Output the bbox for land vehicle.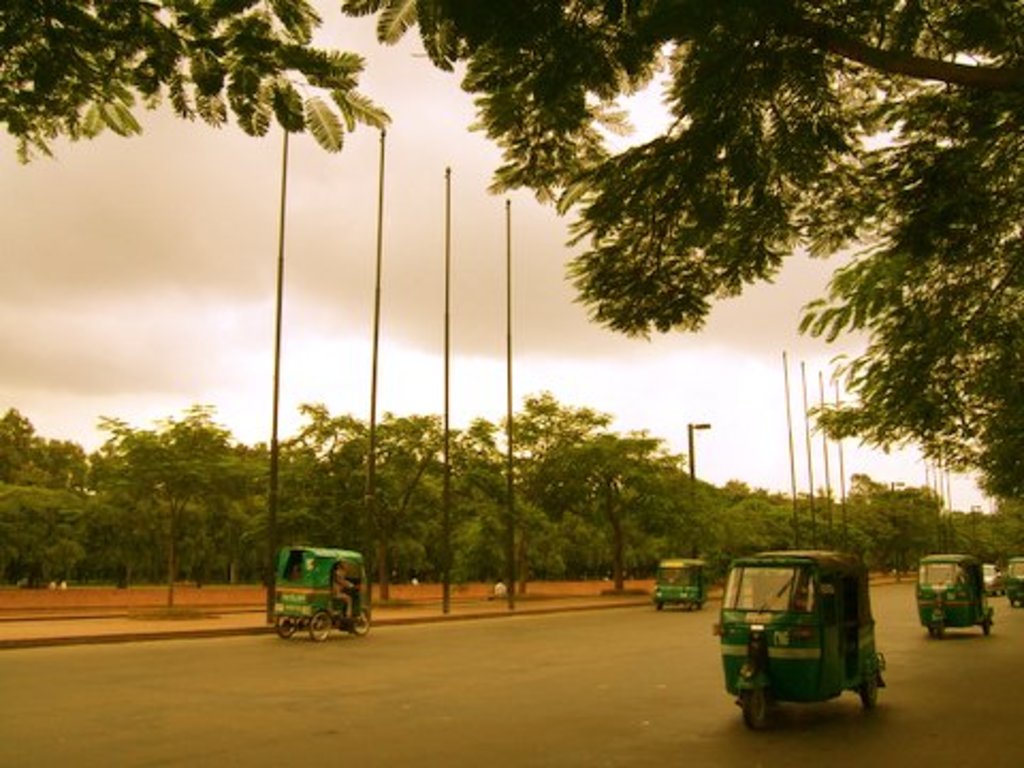
(x1=267, y1=542, x2=373, y2=640).
